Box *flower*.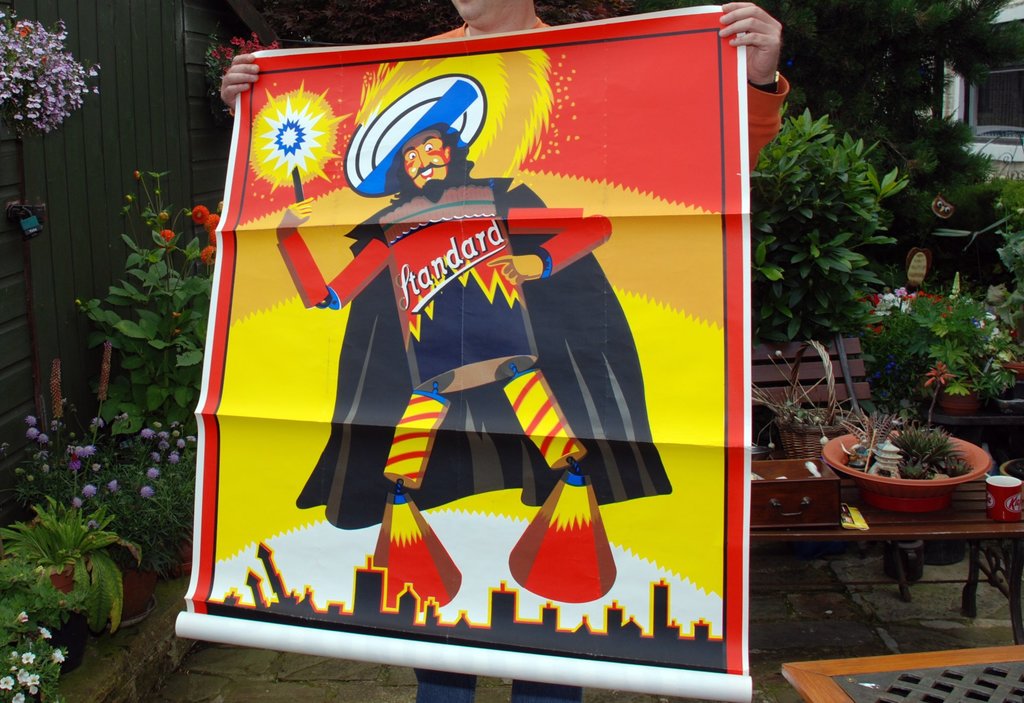
(206,213,225,230).
